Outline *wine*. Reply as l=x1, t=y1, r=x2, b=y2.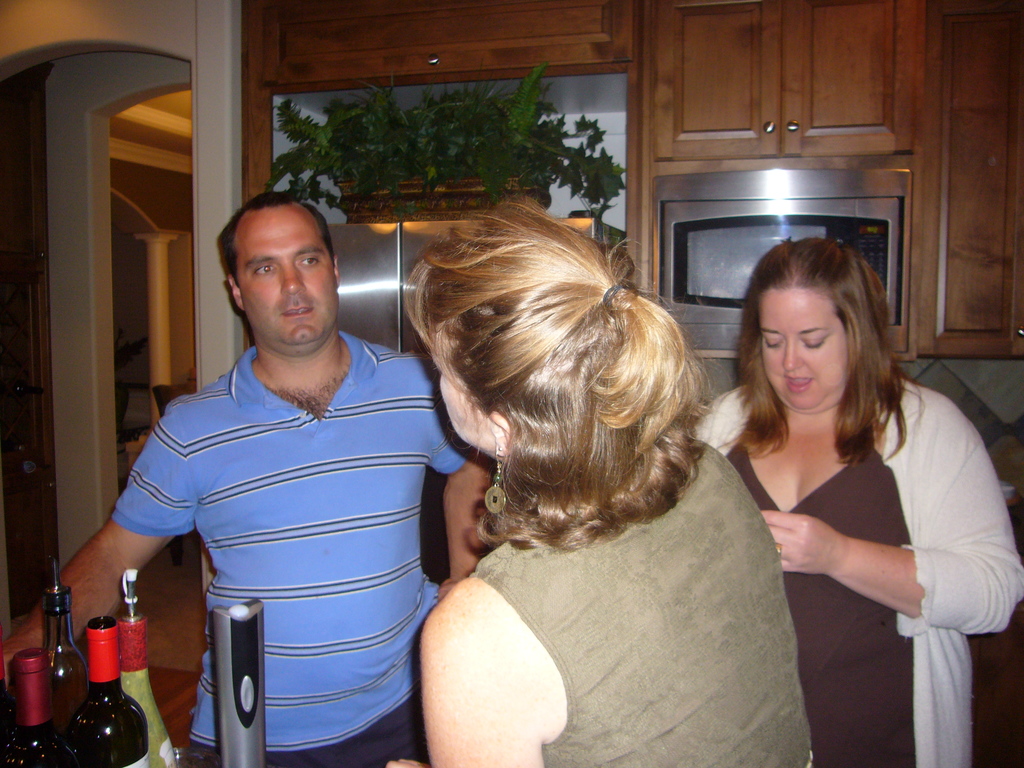
l=0, t=638, r=76, b=767.
